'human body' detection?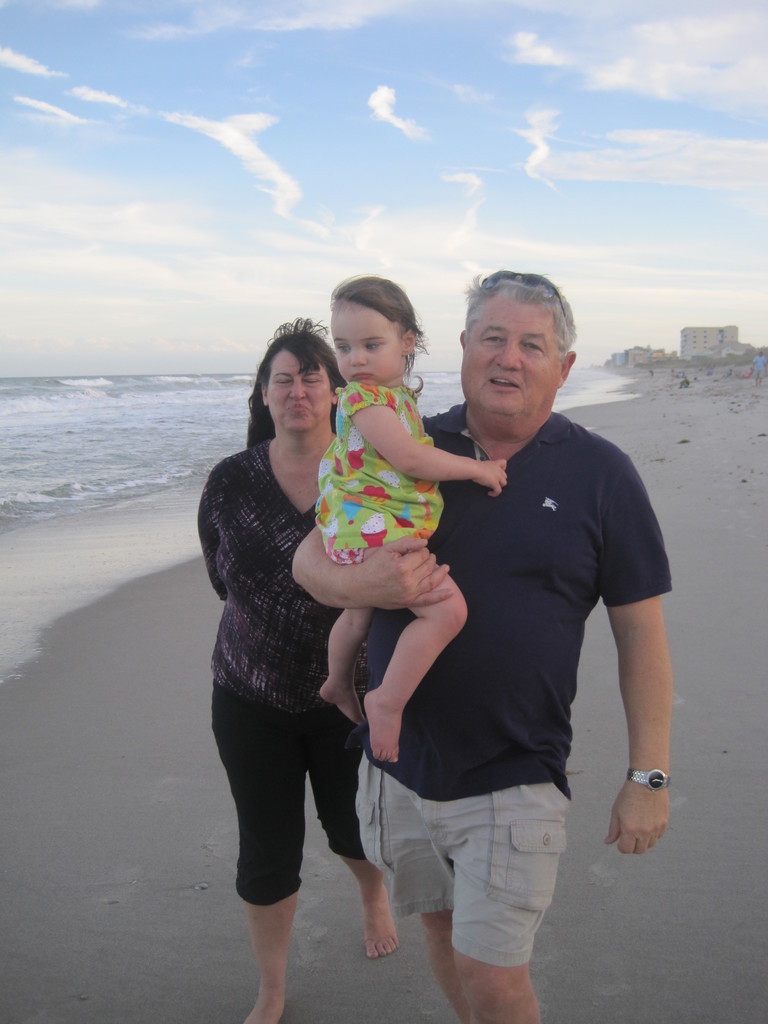
rect(343, 243, 677, 1023)
